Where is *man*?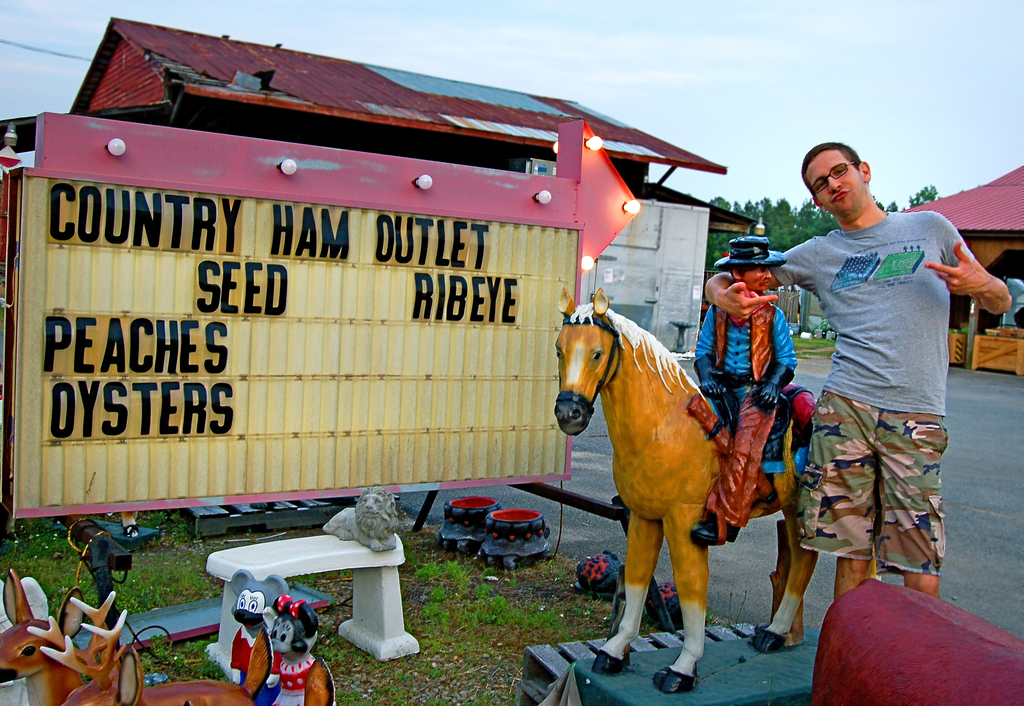
778 157 977 614.
